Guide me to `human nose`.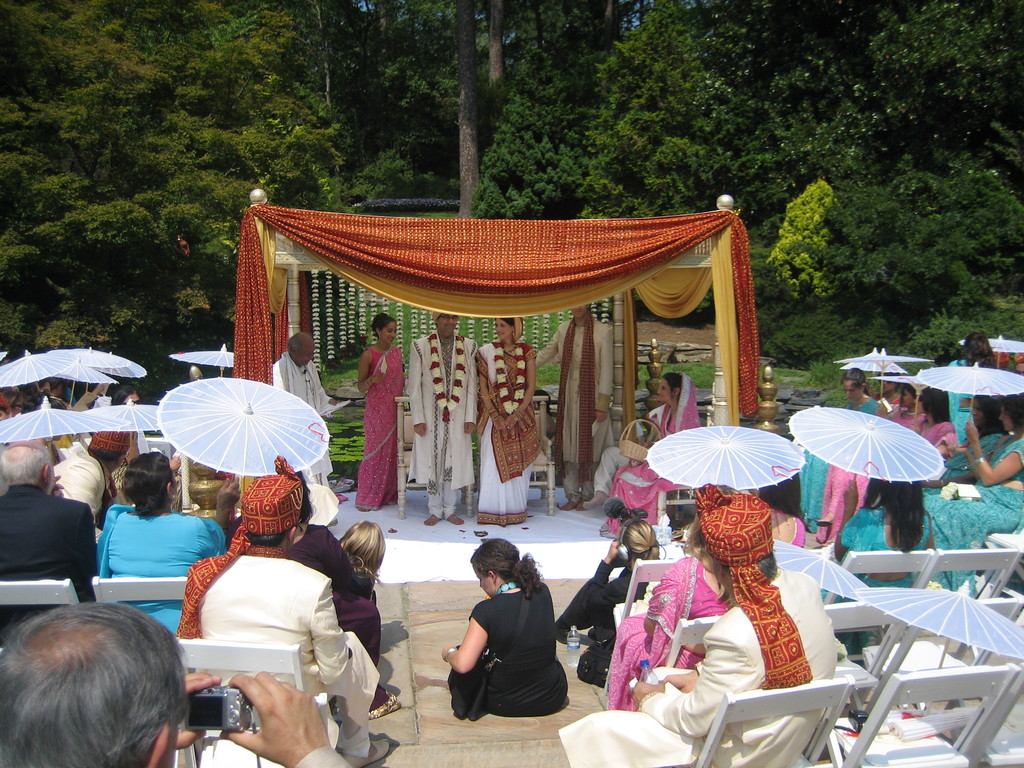
Guidance: [971, 409, 977, 414].
